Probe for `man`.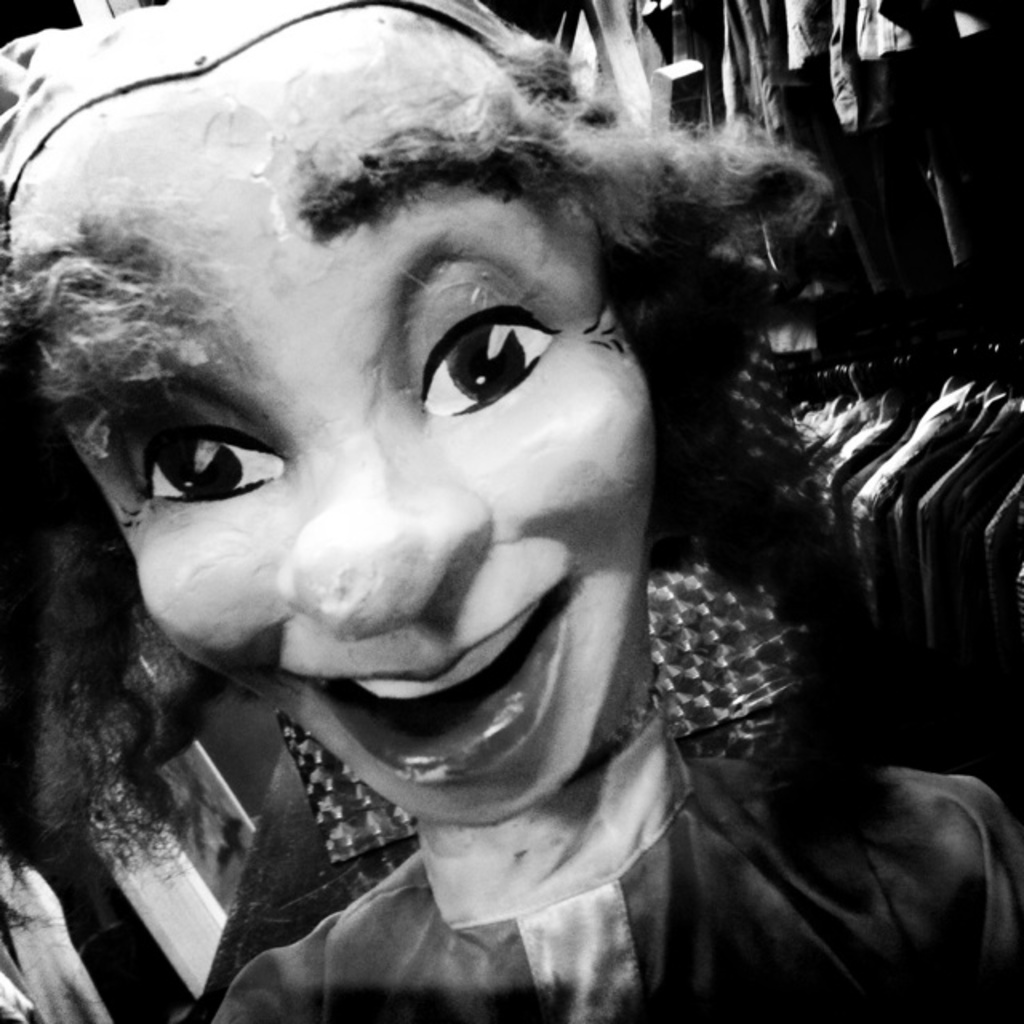
Probe result: 0 0 1018 1022.
